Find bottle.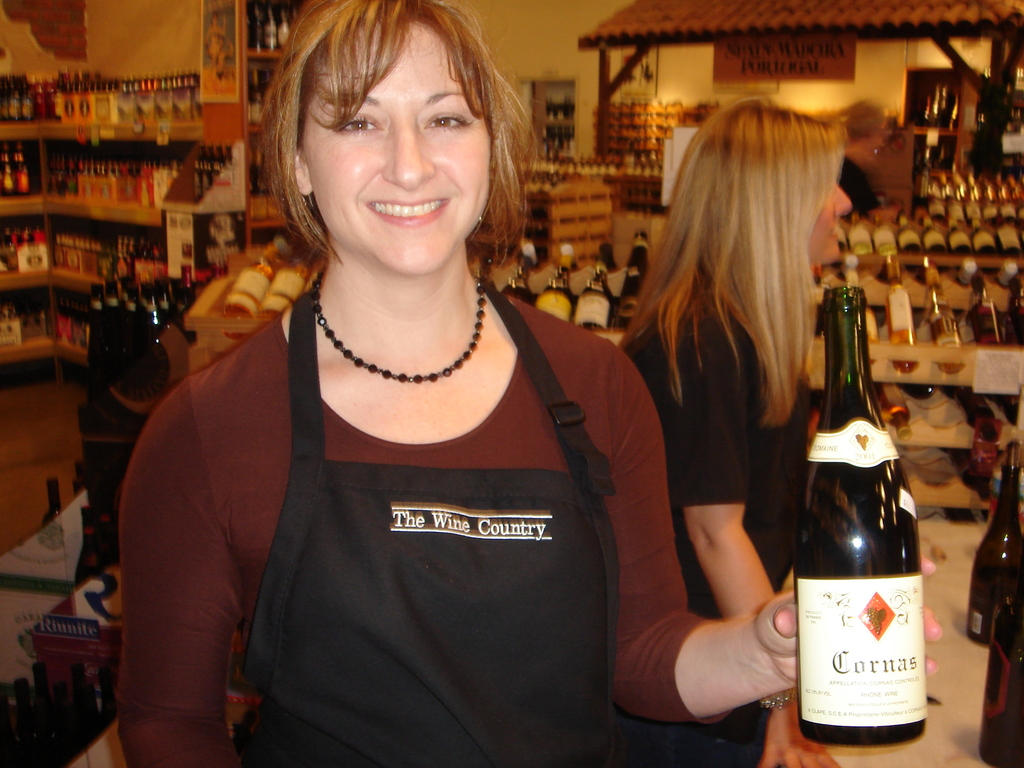
rect(172, 294, 194, 343).
